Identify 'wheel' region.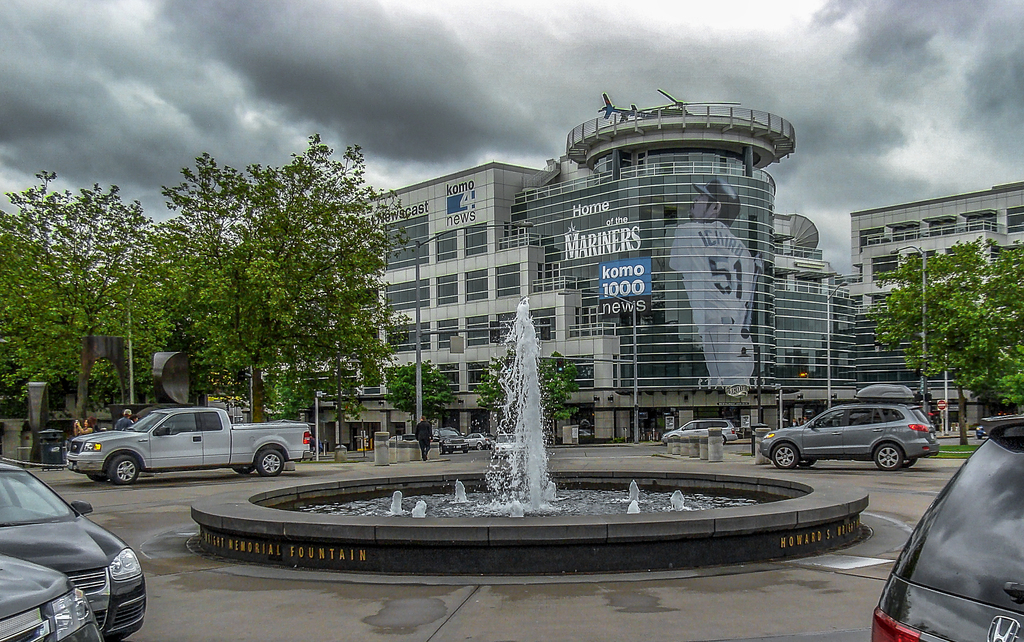
Region: x1=234 y1=465 x2=256 y2=473.
